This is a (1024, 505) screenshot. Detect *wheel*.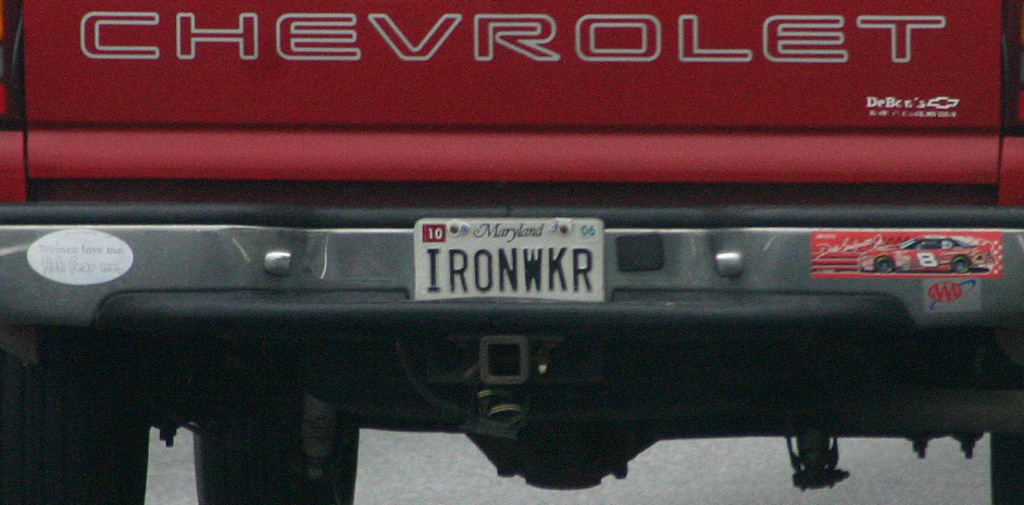
pyautogui.locateOnScreen(186, 411, 362, 504).
